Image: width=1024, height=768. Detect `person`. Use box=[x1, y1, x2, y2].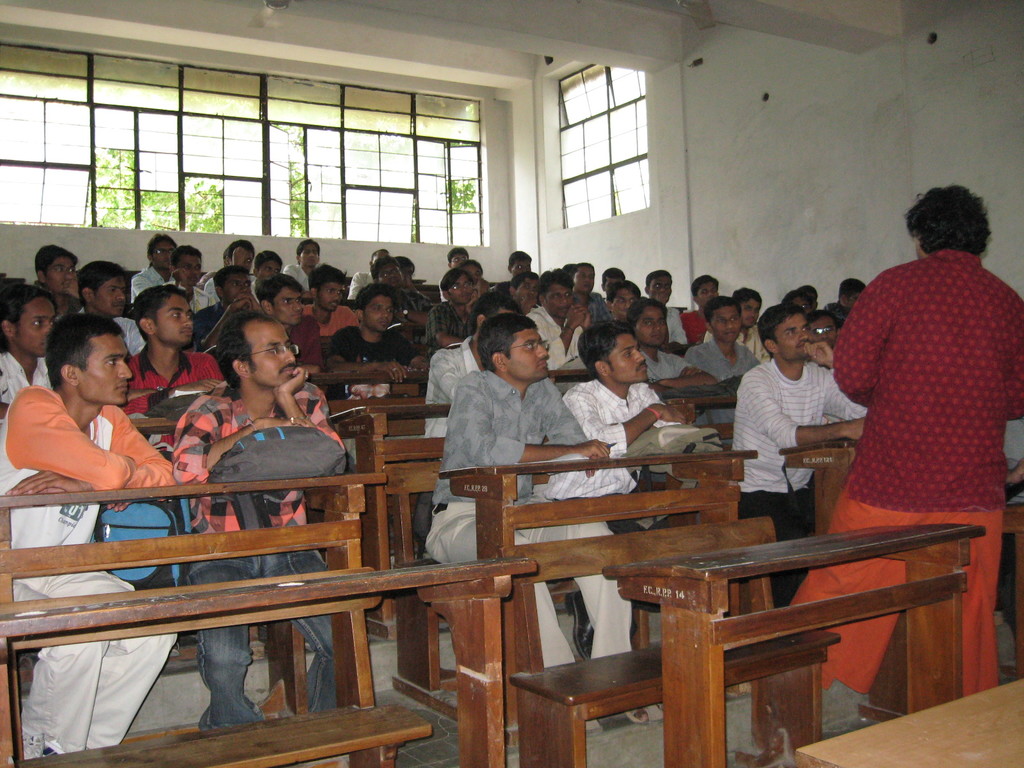
box=[830, 189, 1023, 729].
